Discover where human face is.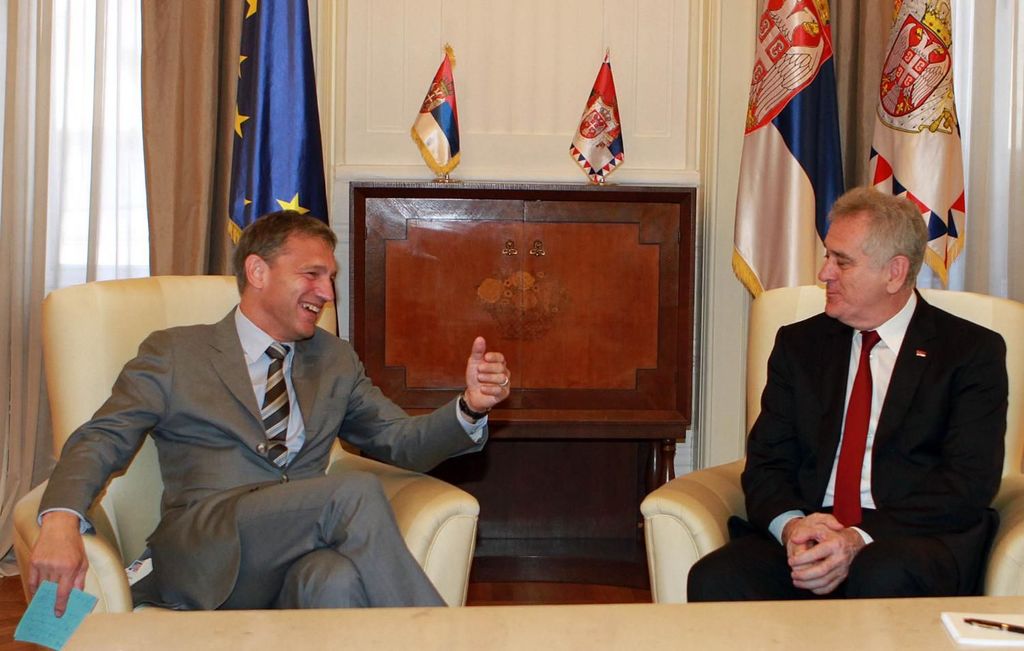
Discovered at l=263, t=241, r=338, b=338.
